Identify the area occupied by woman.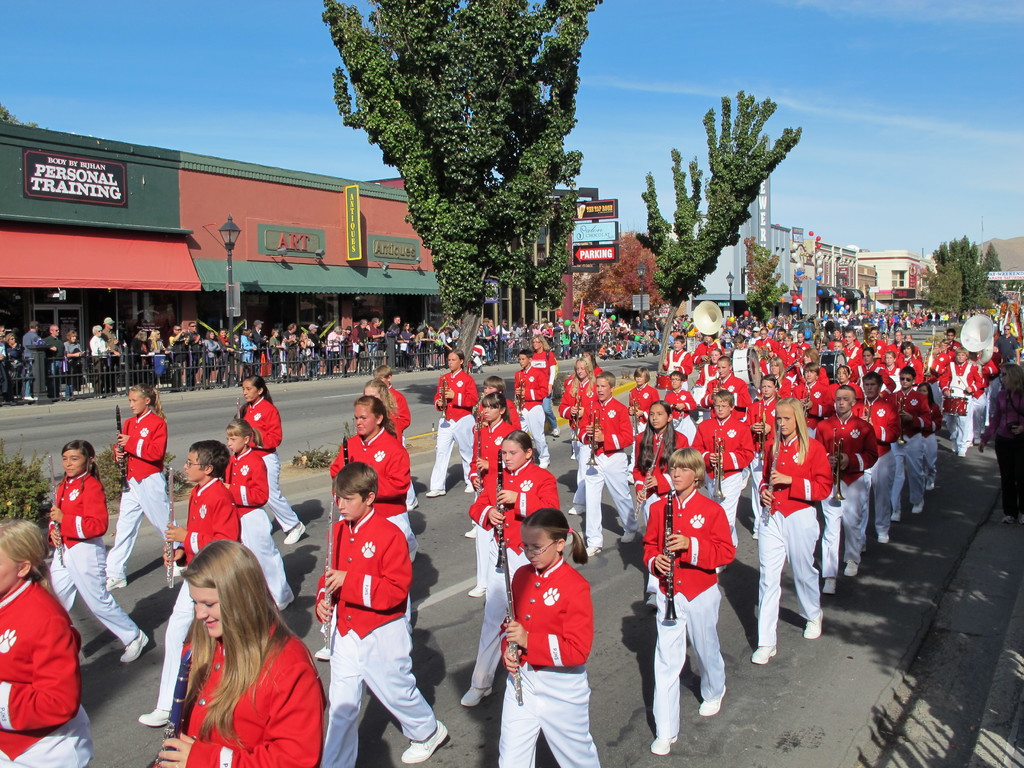
Area: region(465, 430, 561, 710).
